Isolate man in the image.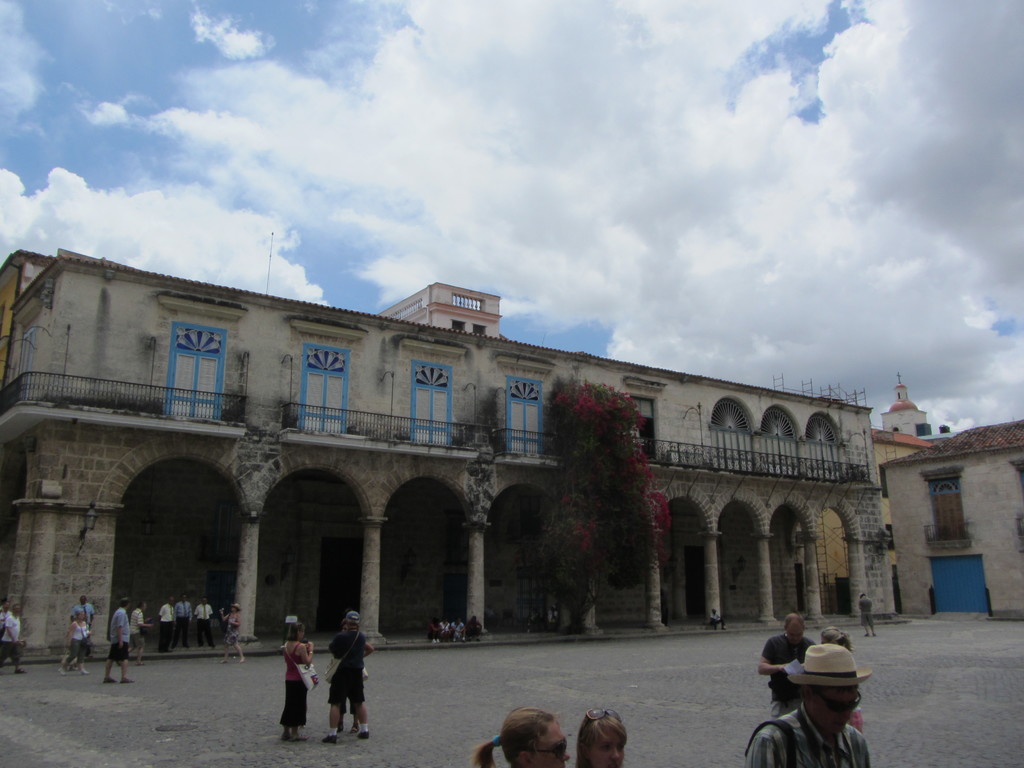
Isolated region: (860,593,880,637).
